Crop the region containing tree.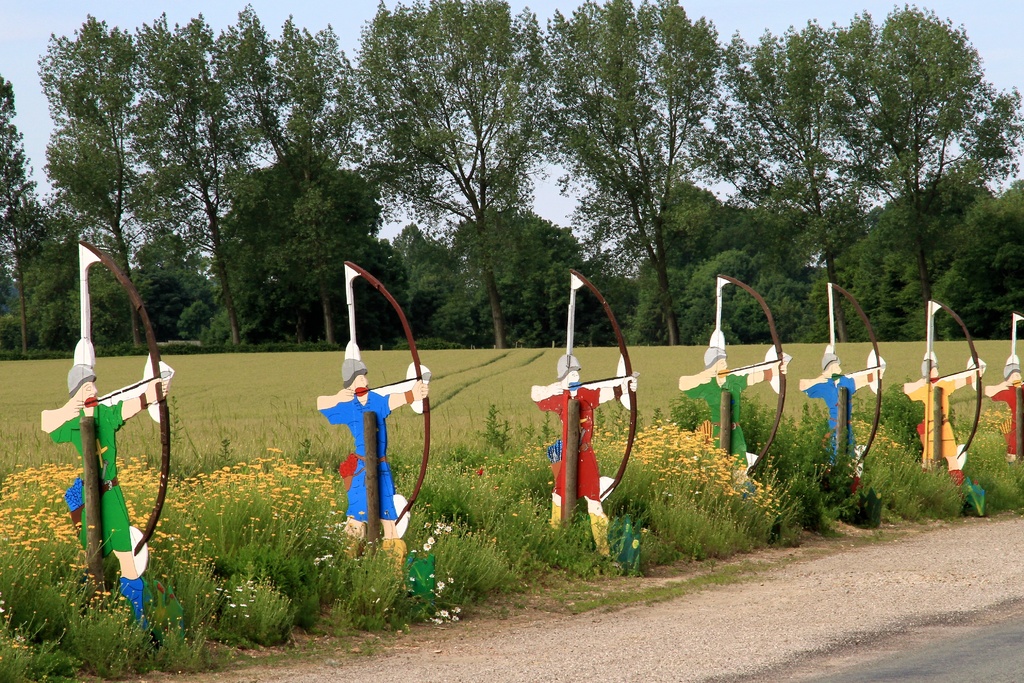
Crop region: detection(531, 0, 750, 352).
